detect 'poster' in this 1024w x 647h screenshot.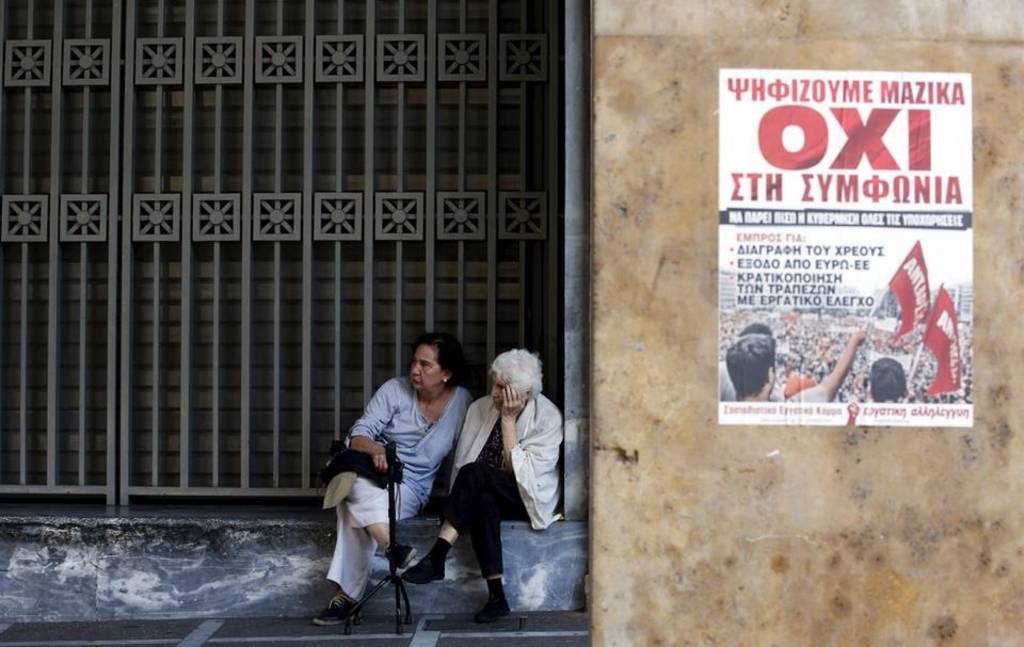
Detection: [718, 64, 970, 424].
